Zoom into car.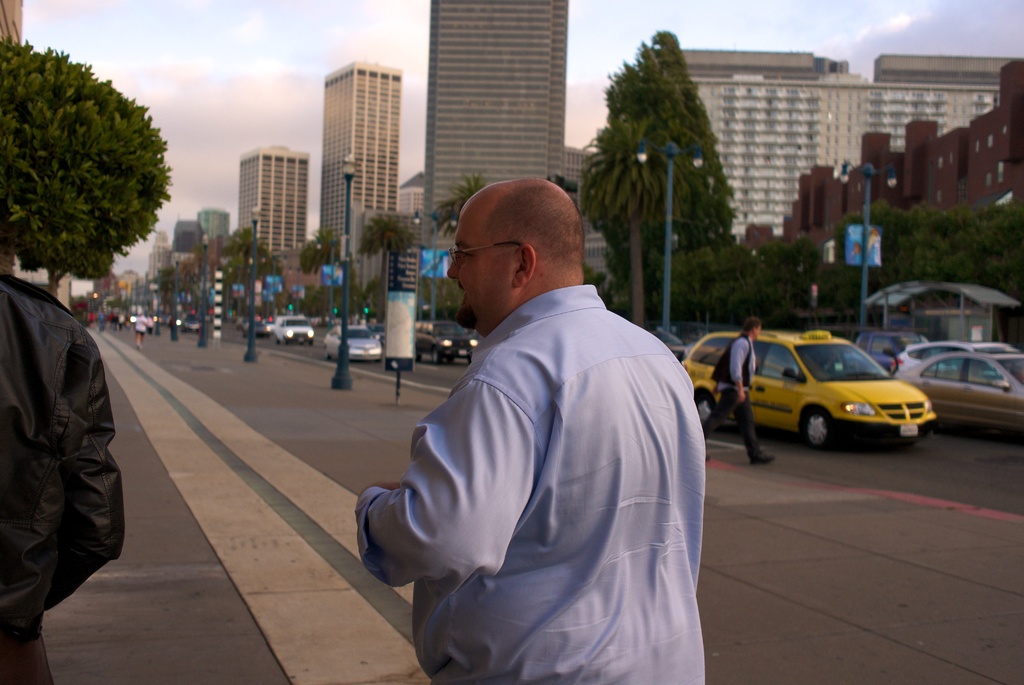
Zoom target: (x1=416, y1=320, x2=478, y2=365).
